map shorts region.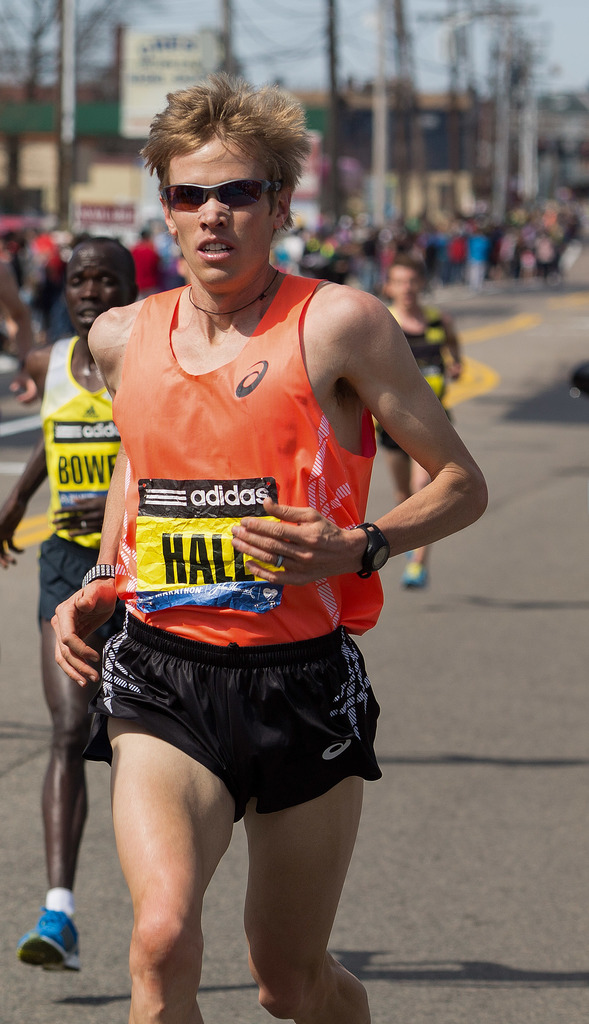
Mapped to l=36, t=529, r=91, b=623.
